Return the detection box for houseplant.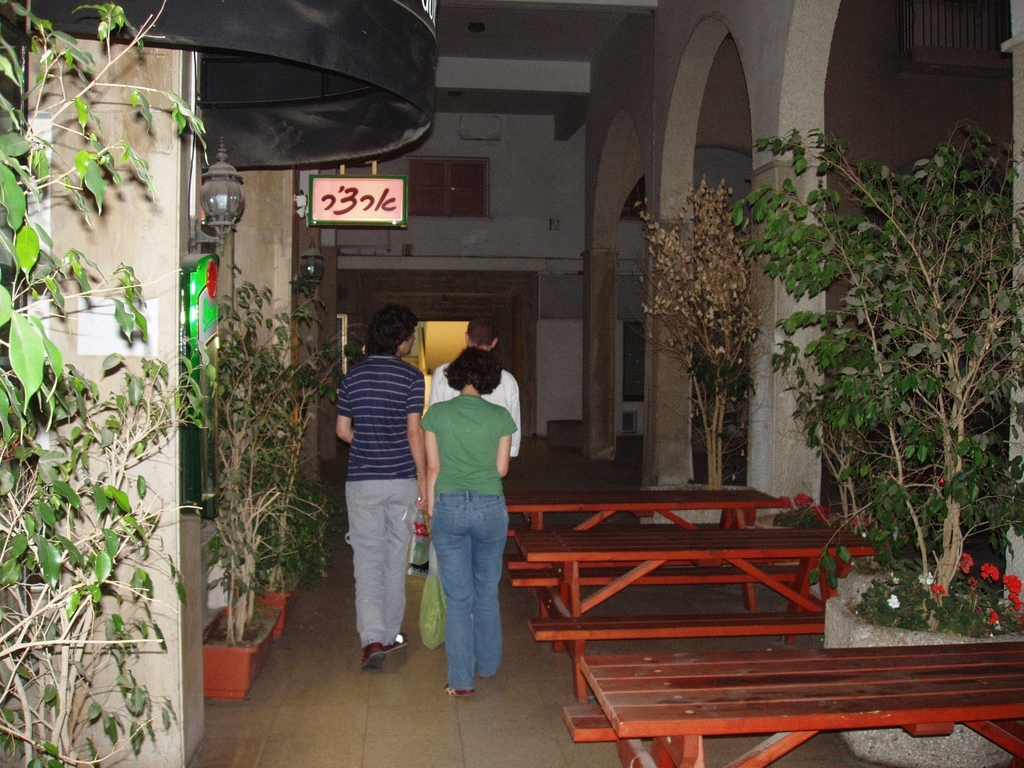
(617,174,803,566).
